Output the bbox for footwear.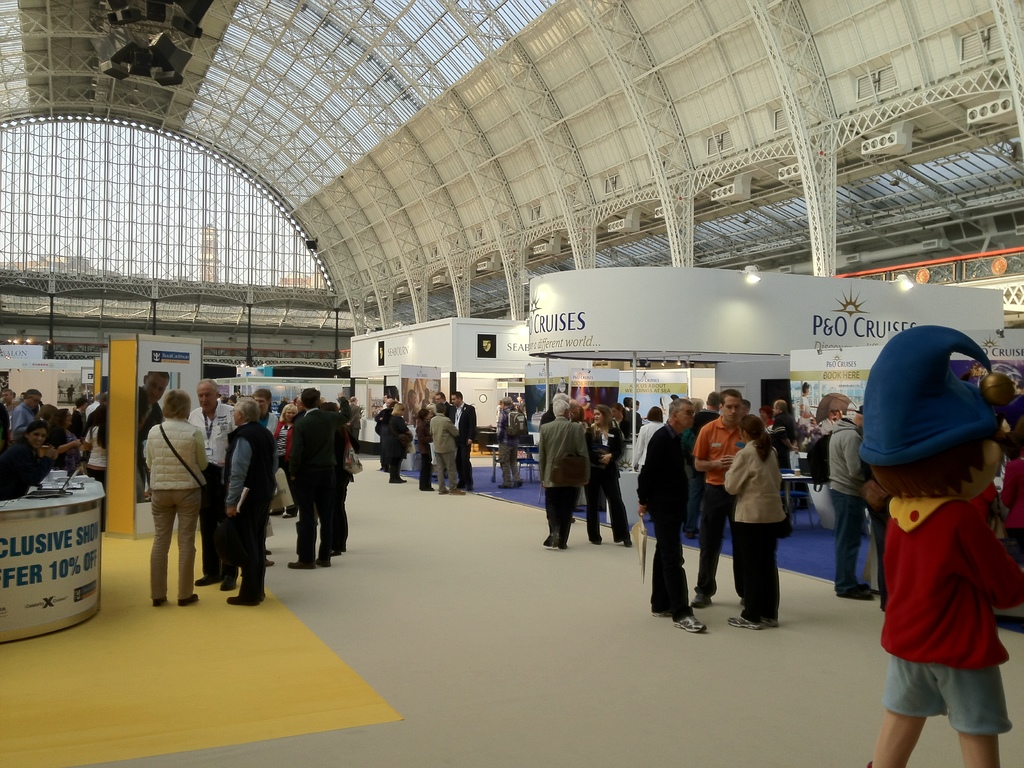
<region>544, 535, 564, 548</region>.
